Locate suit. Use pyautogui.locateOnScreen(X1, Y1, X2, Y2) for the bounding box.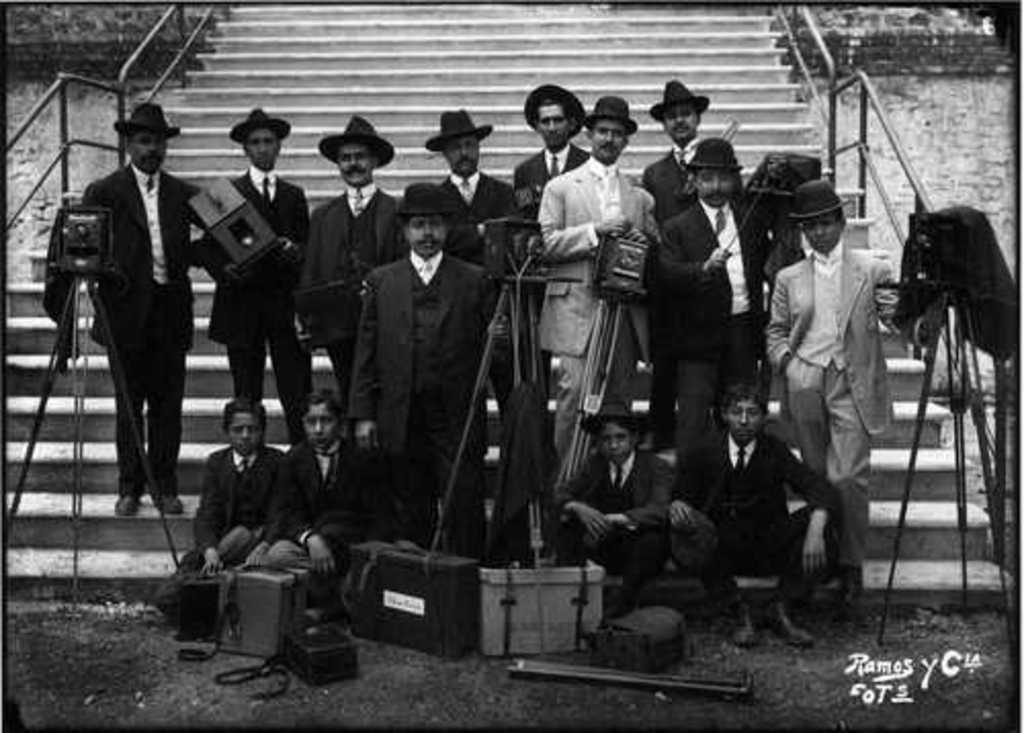
pyautogui.locateOnScreen(205, 168, 309, 448).
